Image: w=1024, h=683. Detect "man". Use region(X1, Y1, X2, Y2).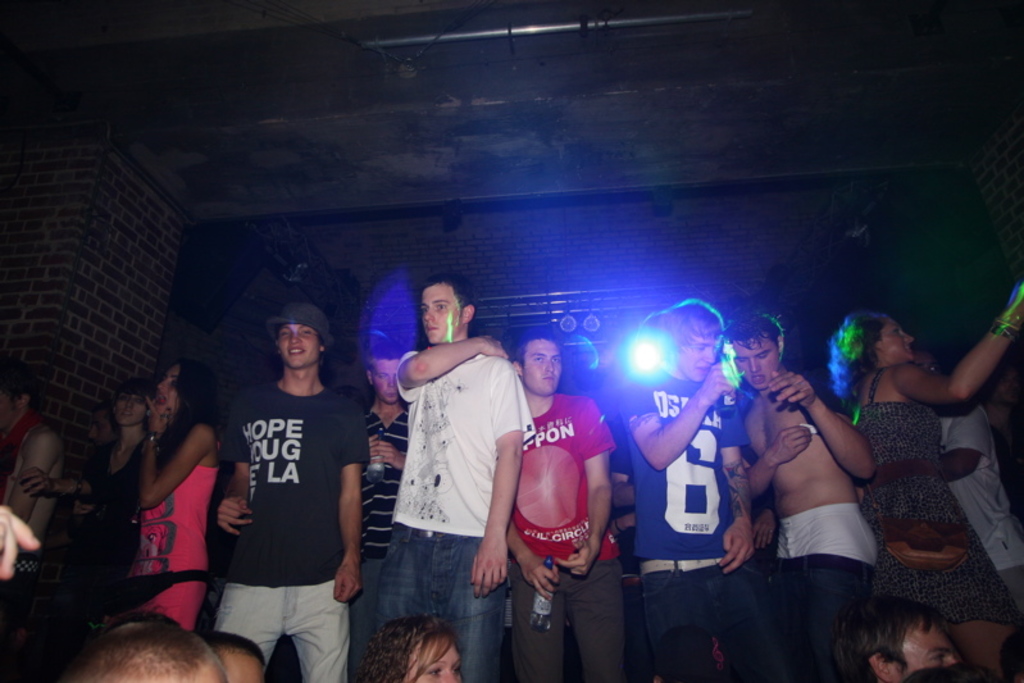
region(836, 592, 962, 682).
